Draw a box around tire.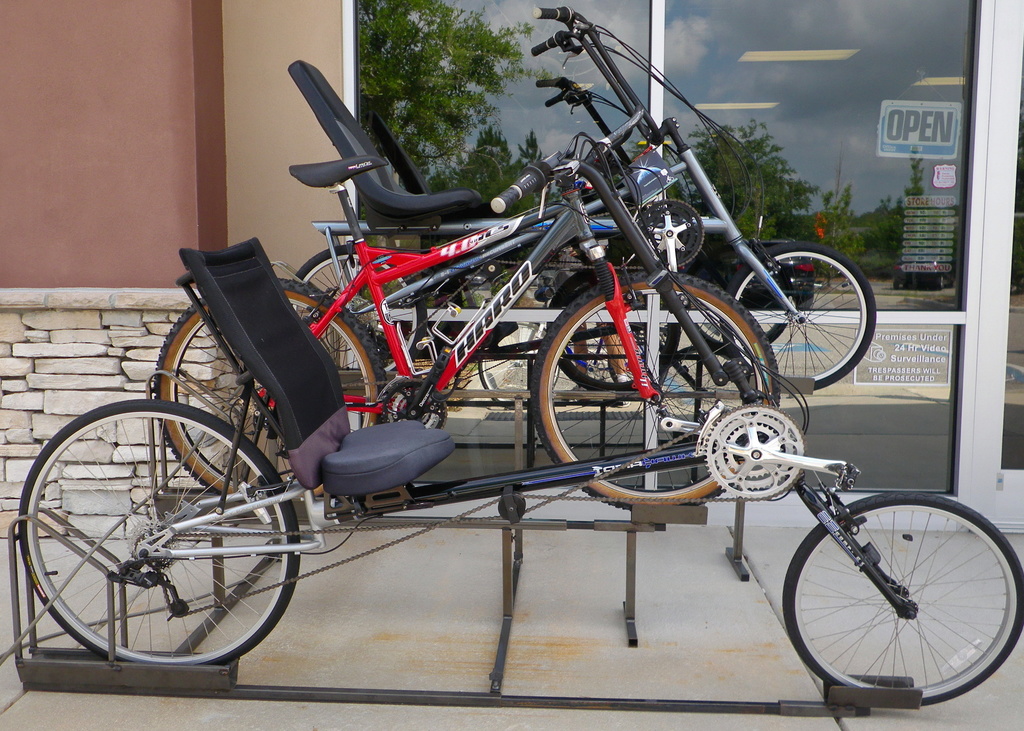
<box>479,322,559,411</box>.
